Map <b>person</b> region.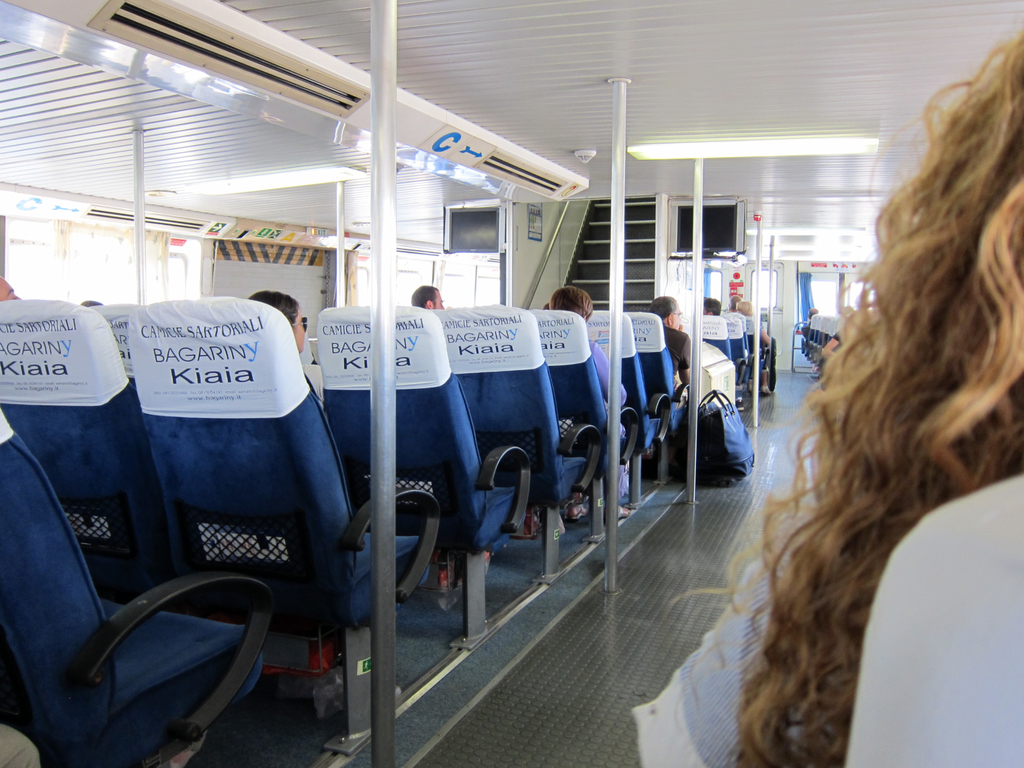
Mapped to 411,285,445,312.
